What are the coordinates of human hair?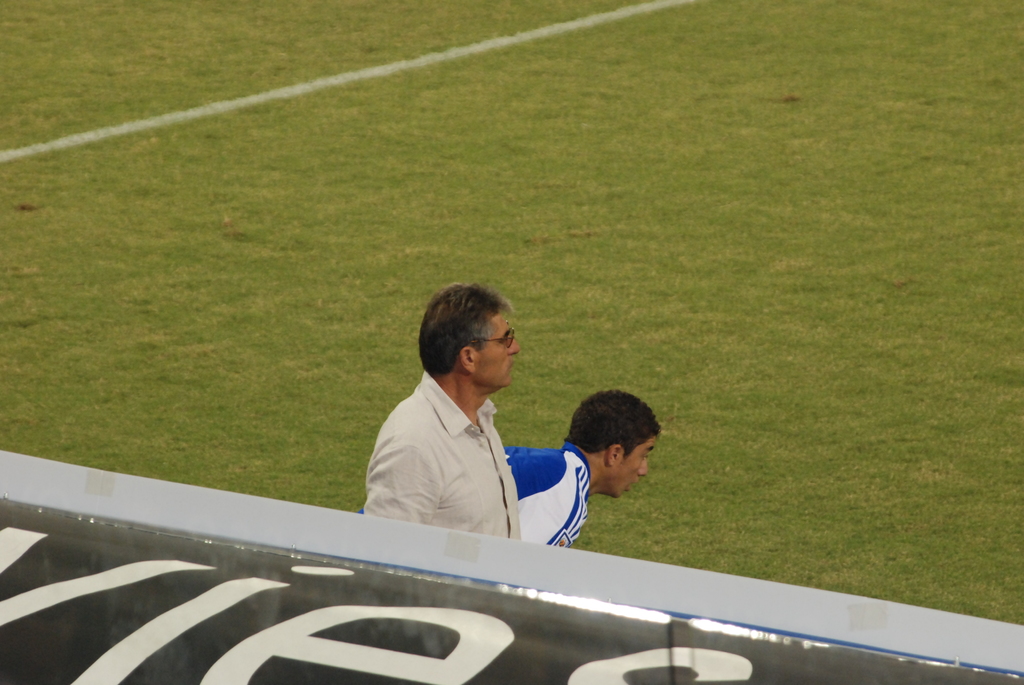
{"left": 417, "top": 289, "right": 516, "bottom": 388}.
